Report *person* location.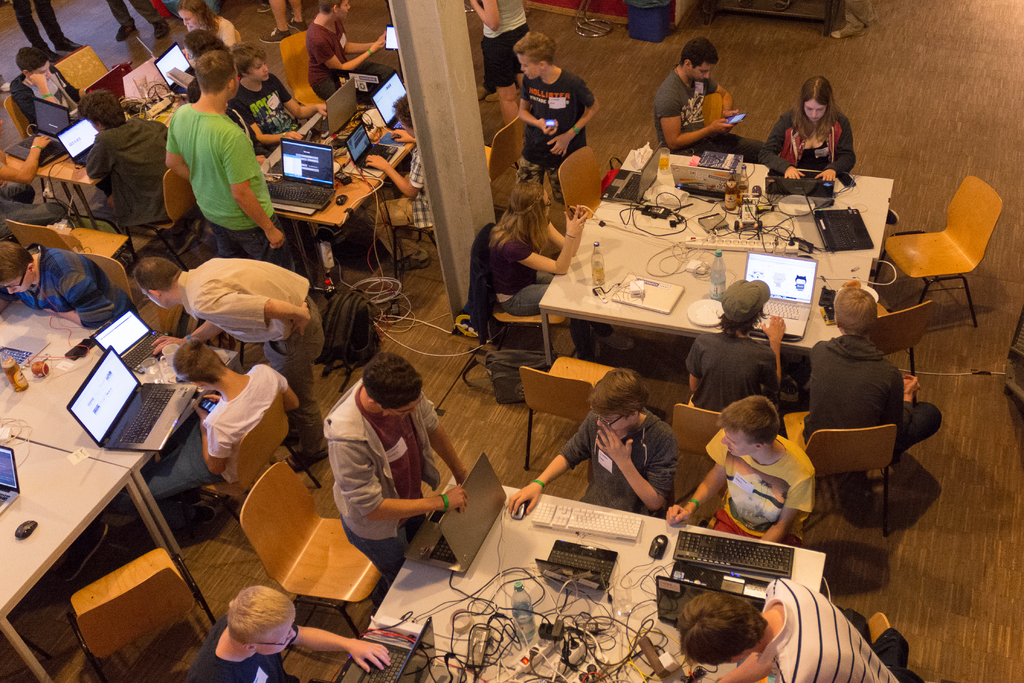
Report: (309,0,398,108).
